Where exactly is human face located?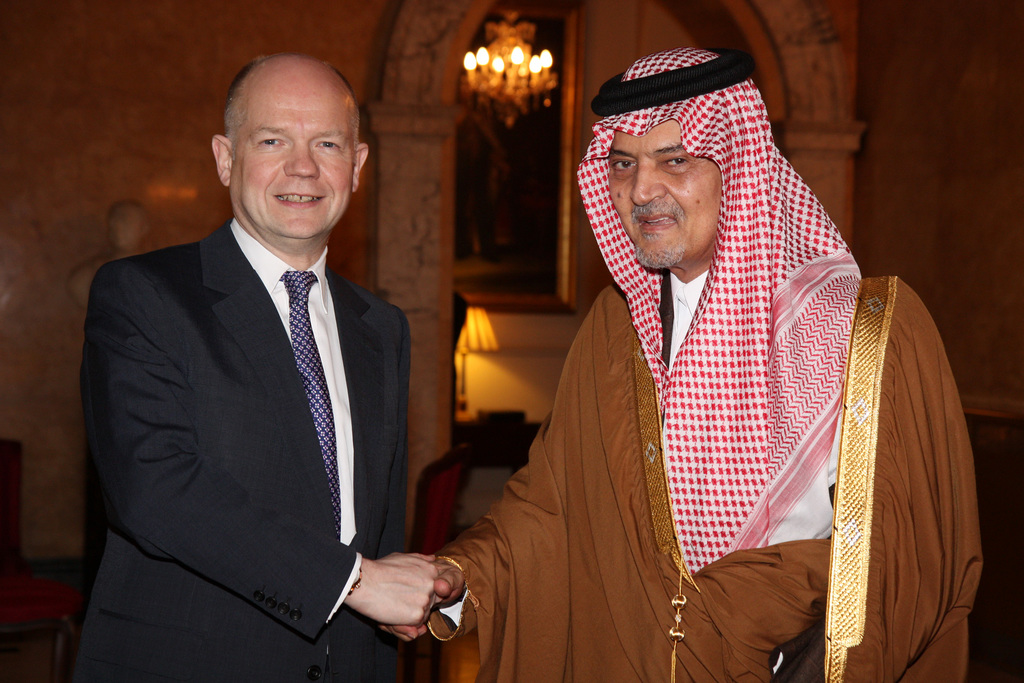
Its bounding box is rect(607, 117, 722, 268).
